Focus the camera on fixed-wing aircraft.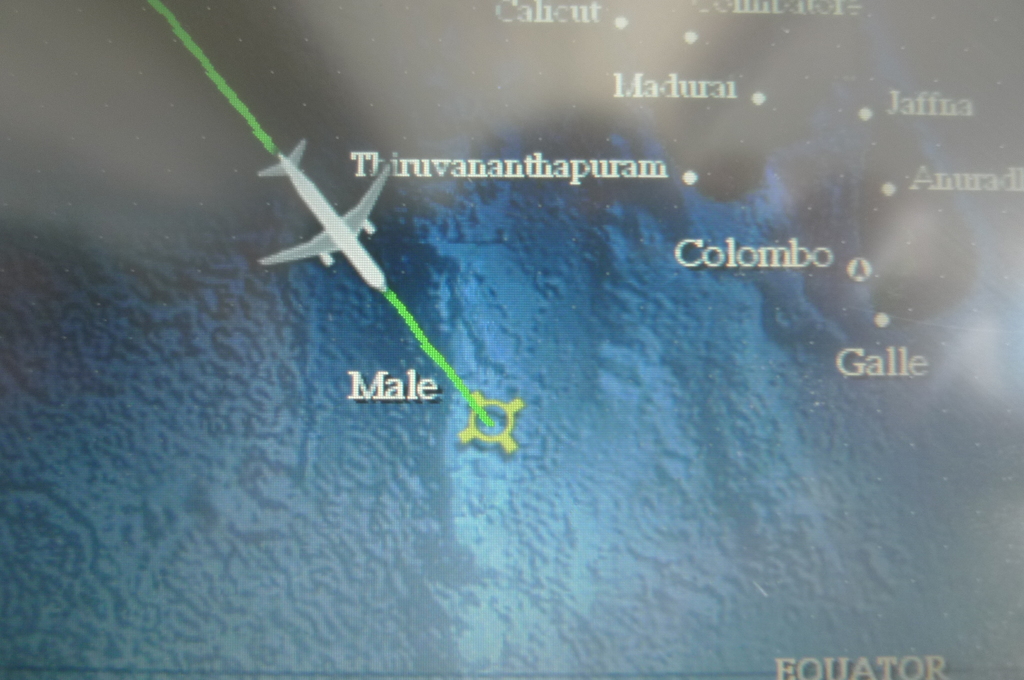
Focus region: 257/136/392/296.
